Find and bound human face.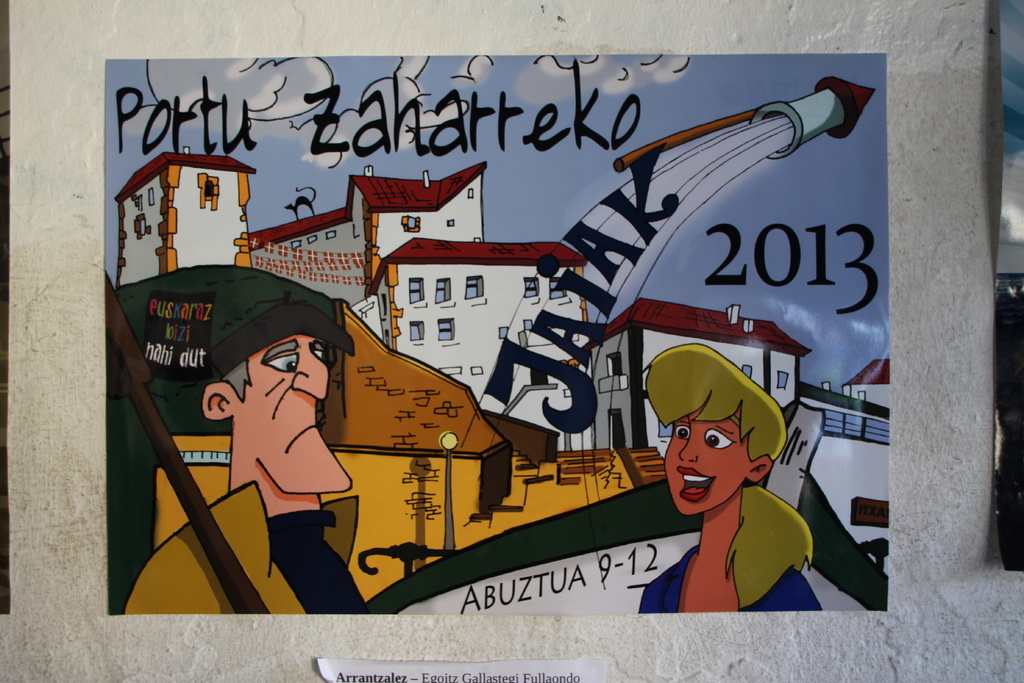
Bound: crop(662, 406, 752, 514).
